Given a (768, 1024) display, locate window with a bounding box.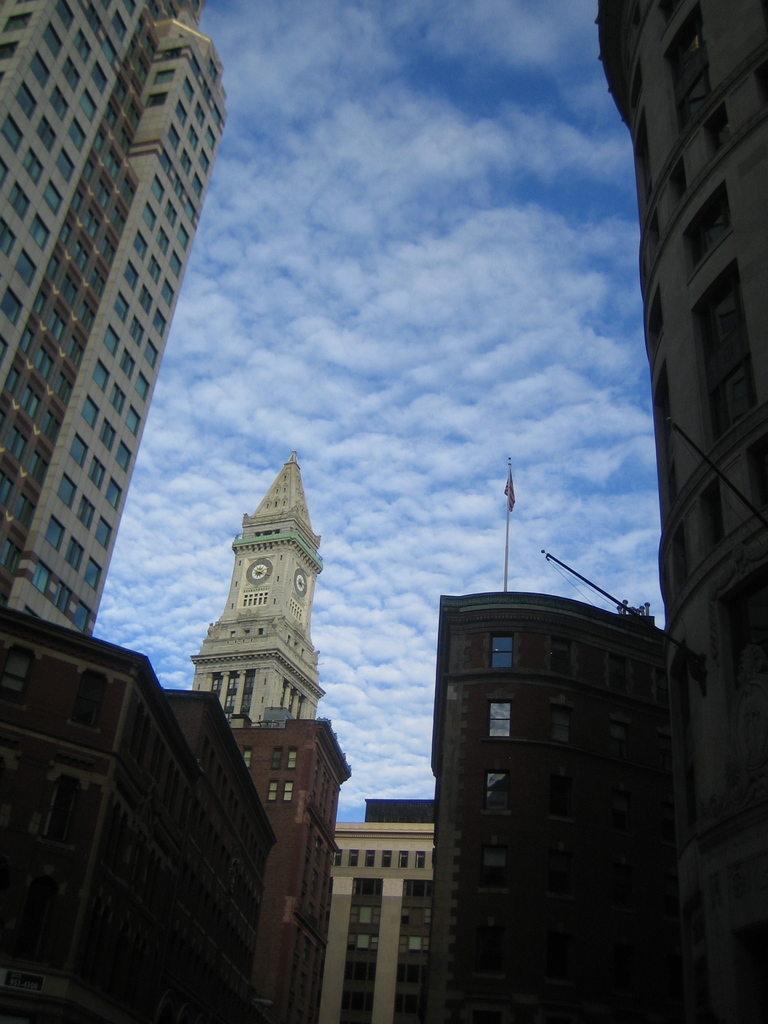
Located: <region>606, 713, 632, 753</region>.
